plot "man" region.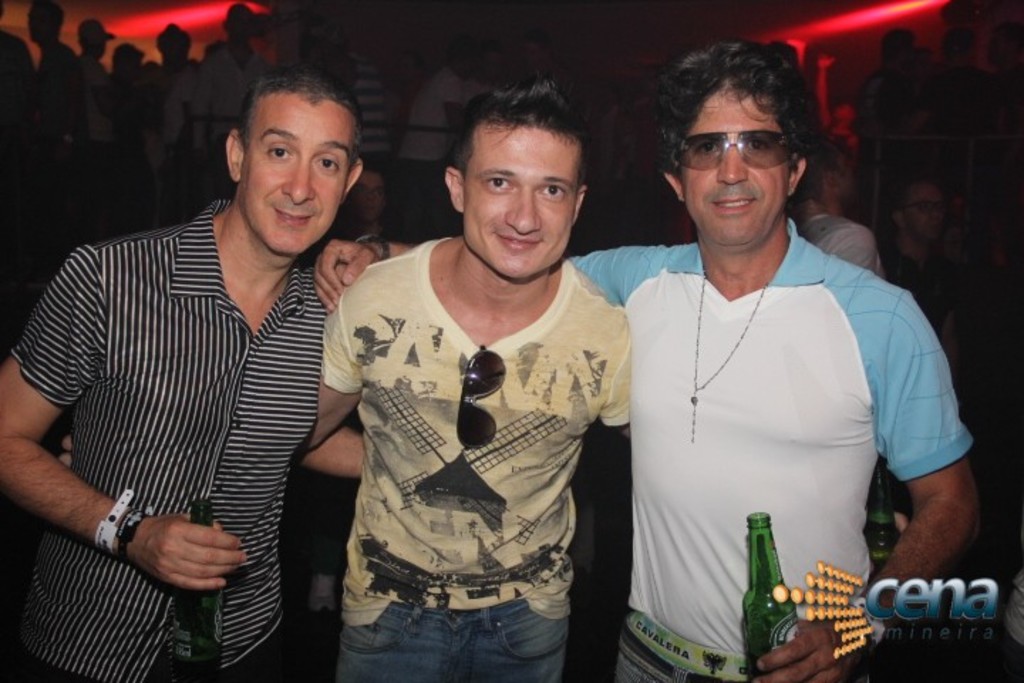
Plotted at <box>54,80,634,682</box>.
